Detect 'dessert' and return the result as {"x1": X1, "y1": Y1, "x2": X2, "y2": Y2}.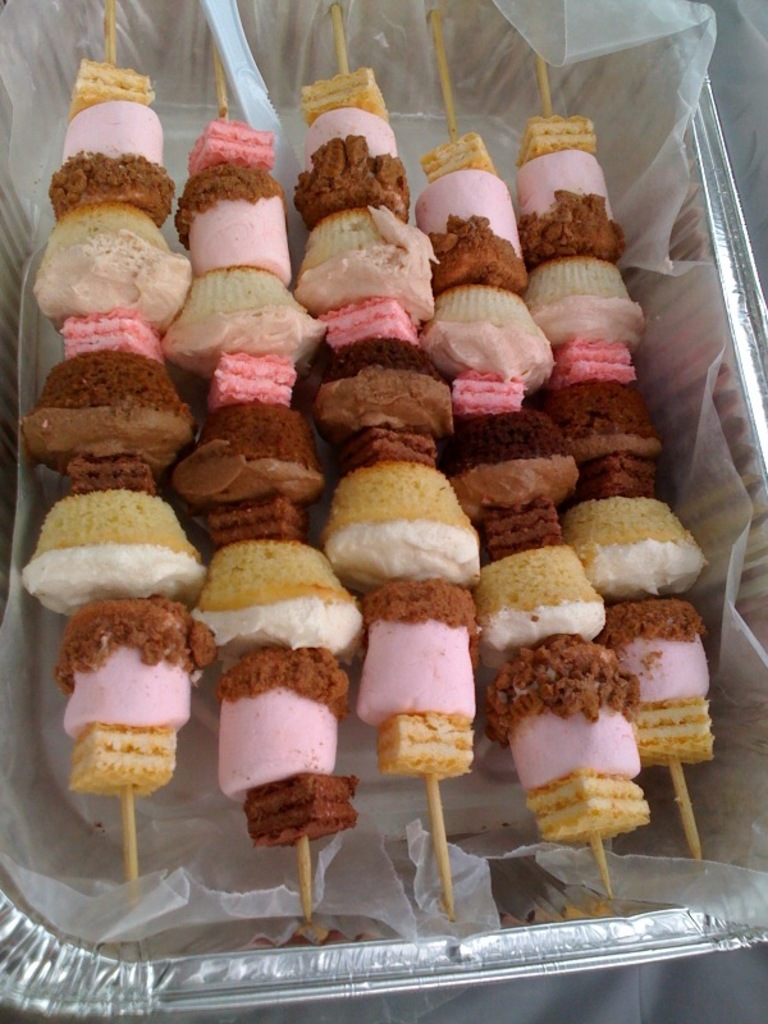
{"x1": 588, "y1": 489, "x2": 696, "y2": 585}.
